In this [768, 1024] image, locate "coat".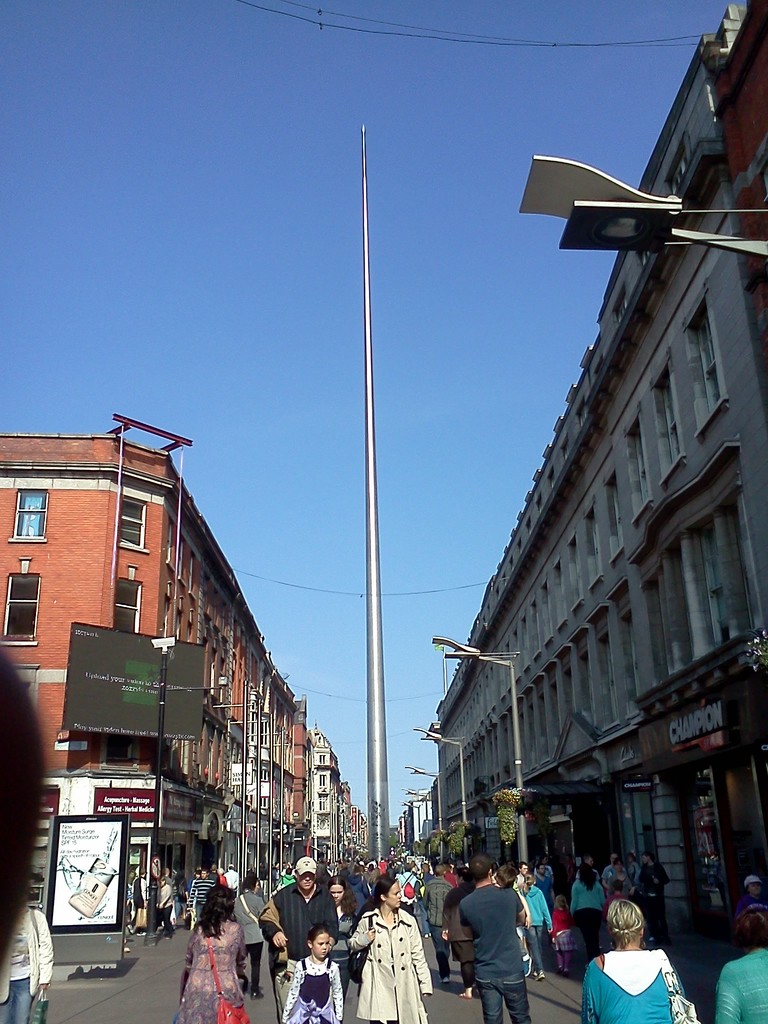
Bounding box: 262 881 341 967.
